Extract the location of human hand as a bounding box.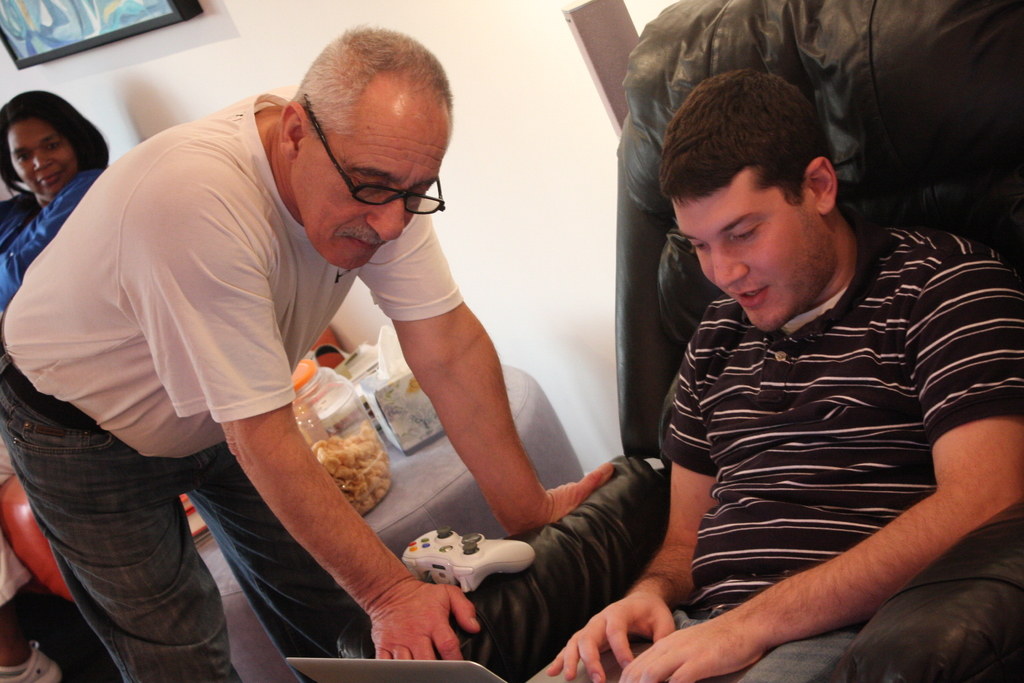
<box>541,461,614,533</box>.
